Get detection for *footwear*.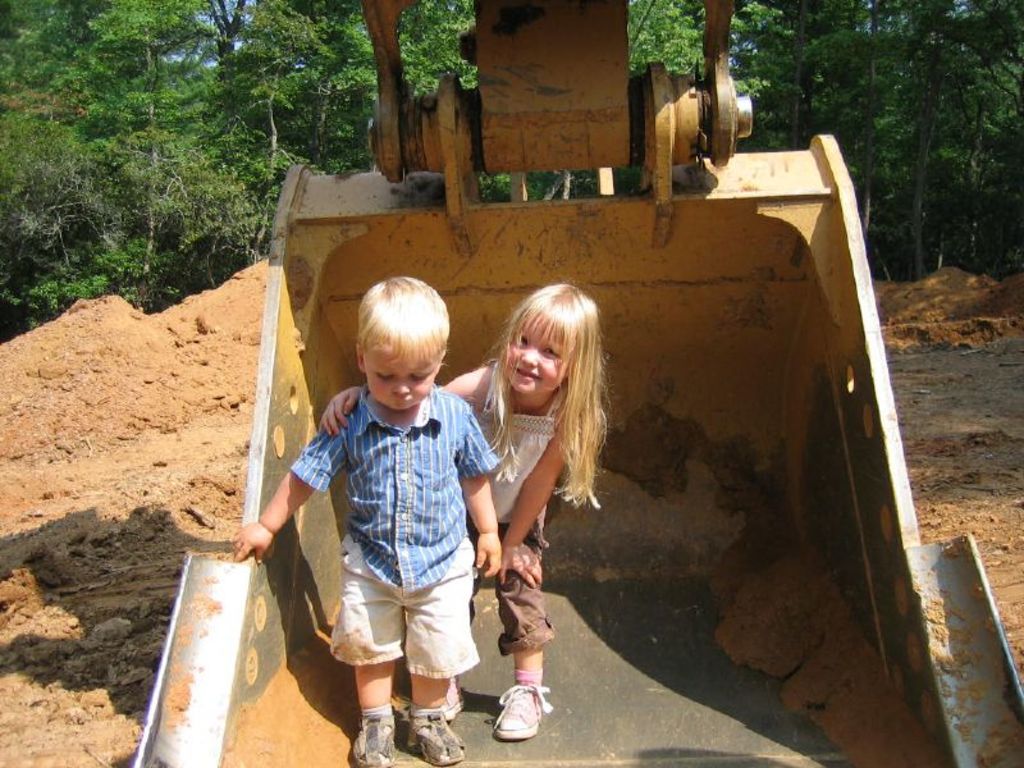
Detection: 490 685 553 739.
